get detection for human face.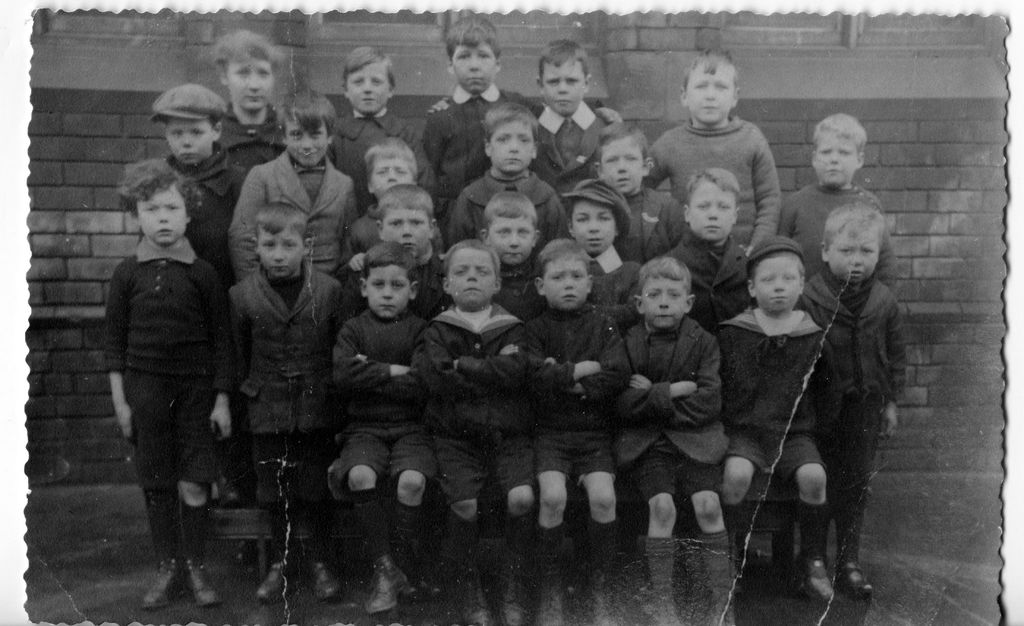
Detection: detection(644, 273, 687, 330).
